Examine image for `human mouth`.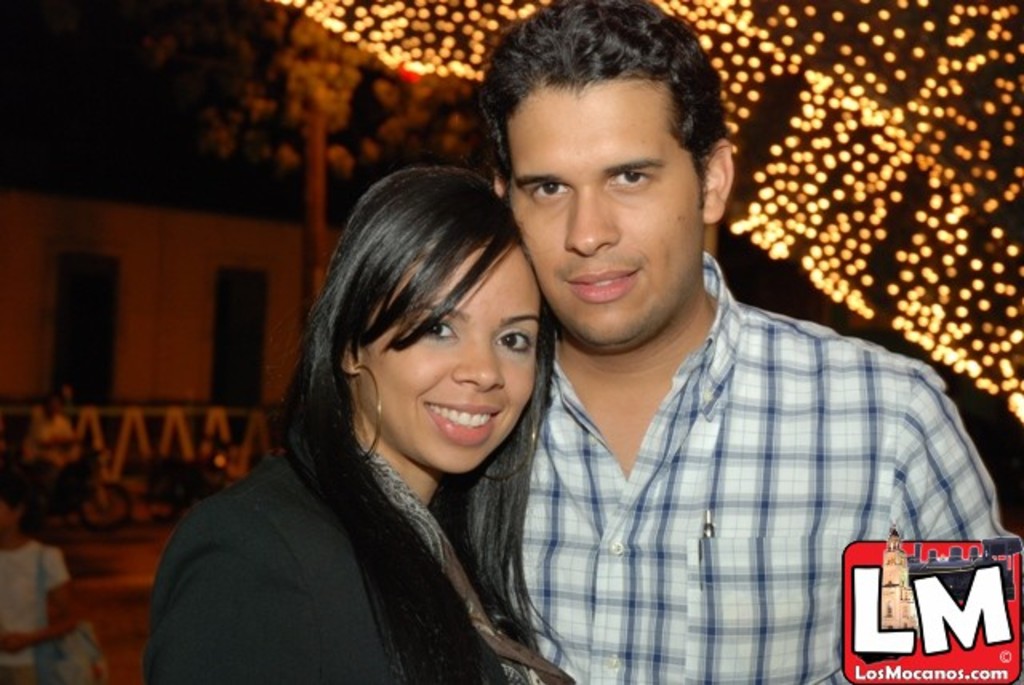
Examination result: [left=554, top=262, right=640, bottom=307].
